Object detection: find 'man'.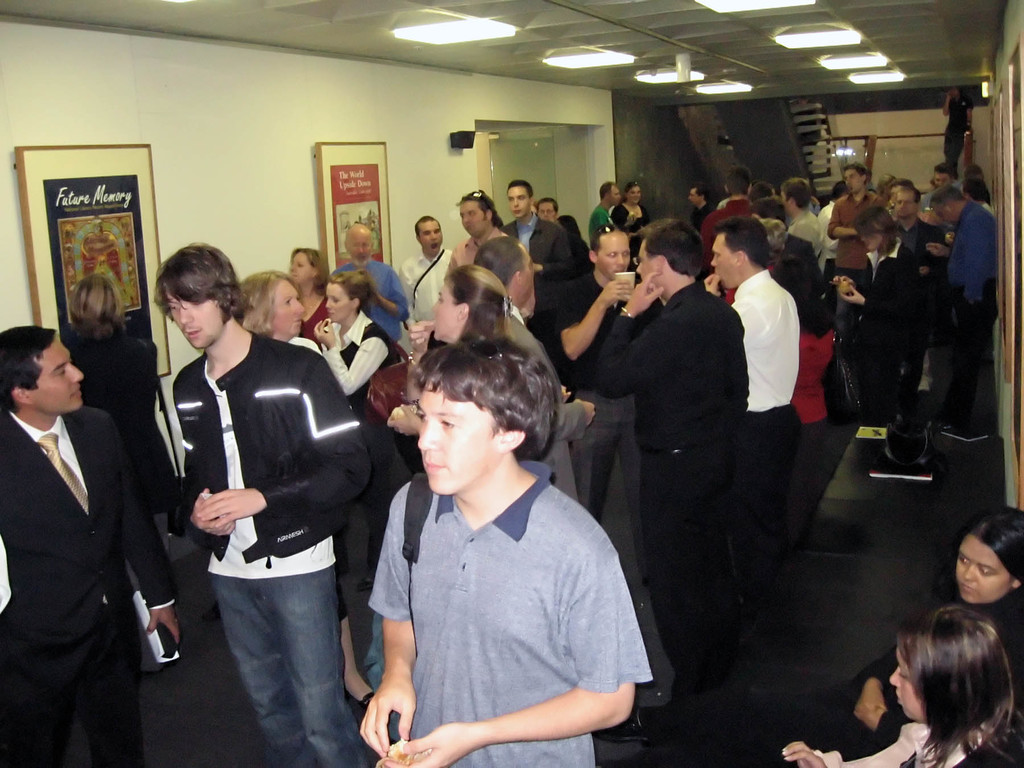
{"x1": 890, "y1": 186, "x2": 943, "y2": 396}.
